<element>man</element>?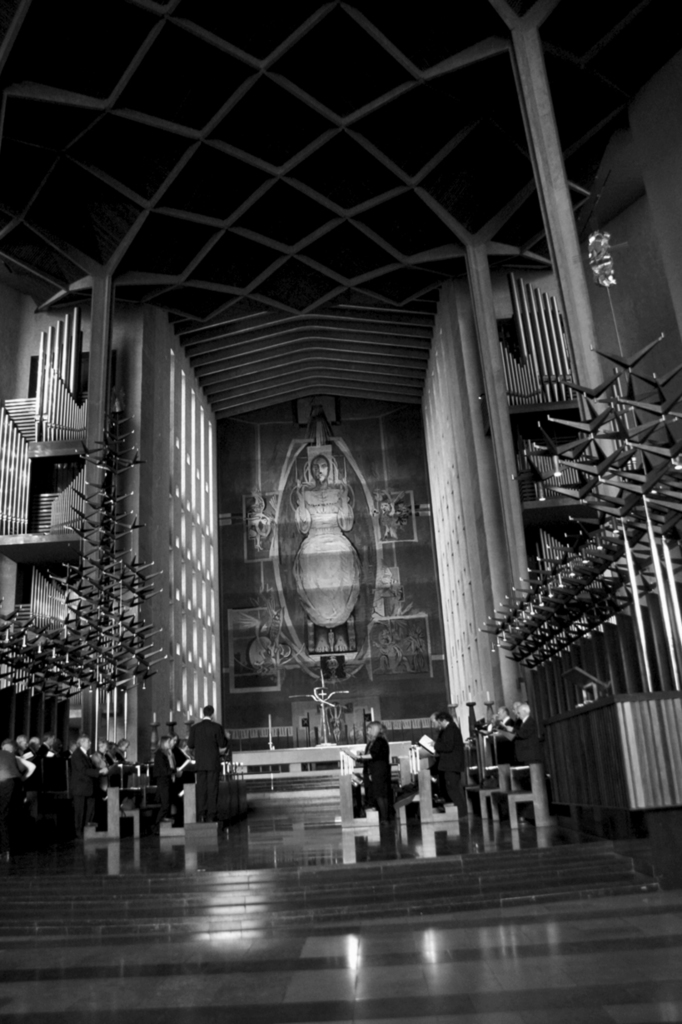
crop(67, 734, 102, 838)
